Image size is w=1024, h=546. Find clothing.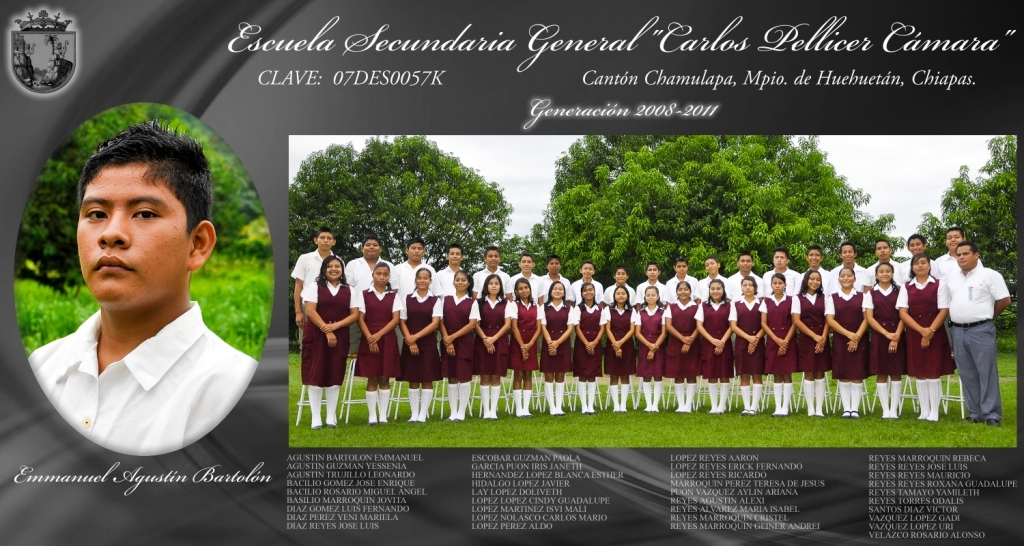
<region>461, 381, 471, 415</region>.
